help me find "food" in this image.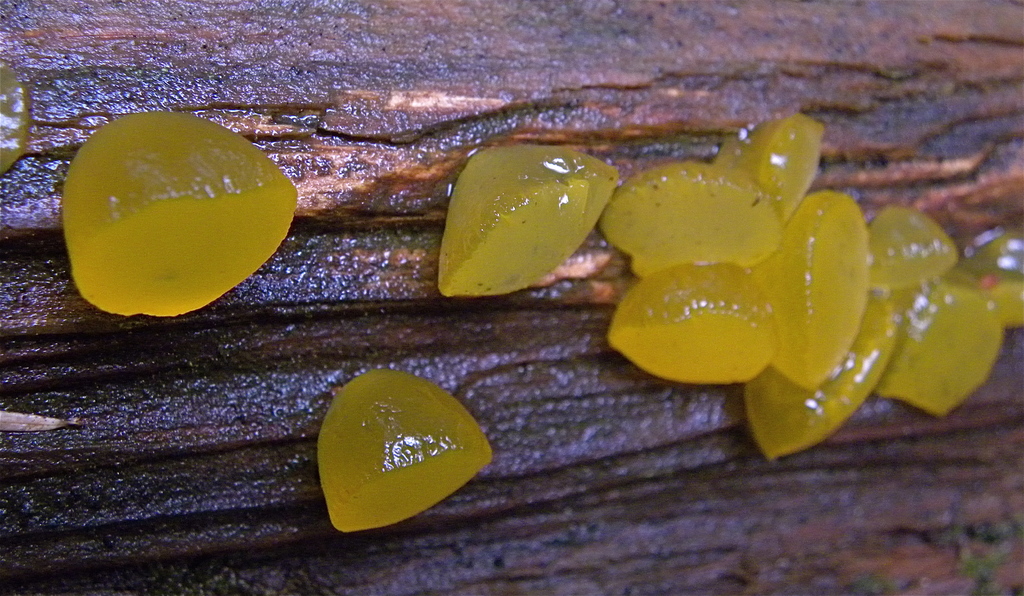
Found it: (x1=0, y1=58, x2=28, y2=181).
